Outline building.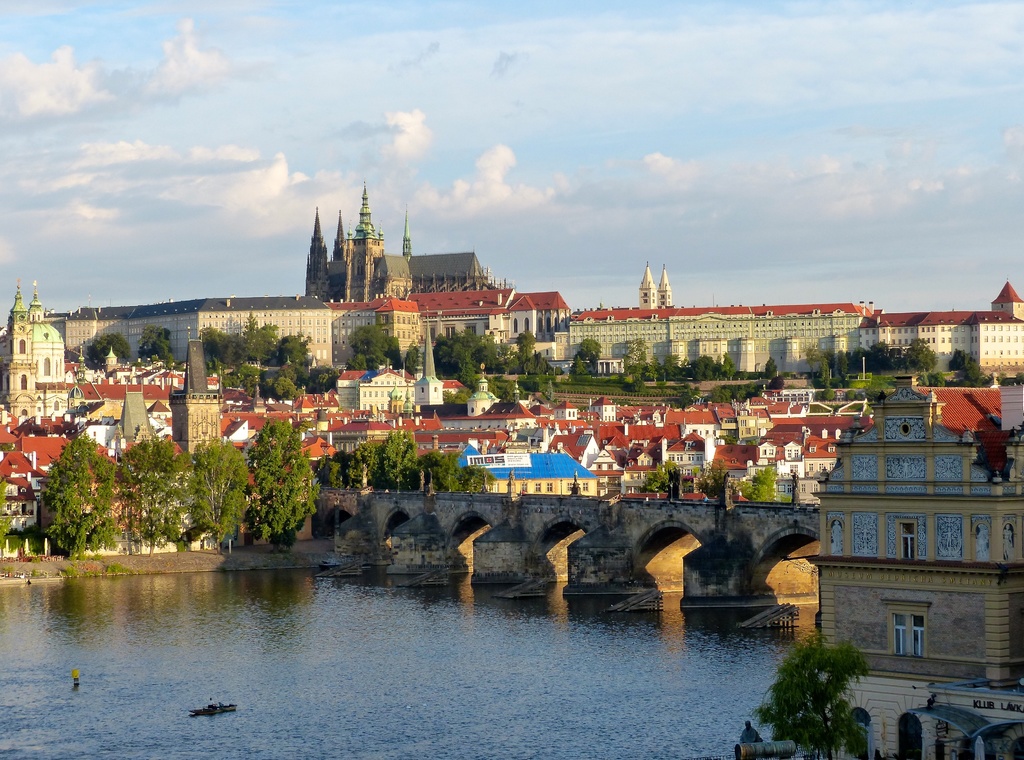
Outline: bbox=[0, 287, 65, 434].
